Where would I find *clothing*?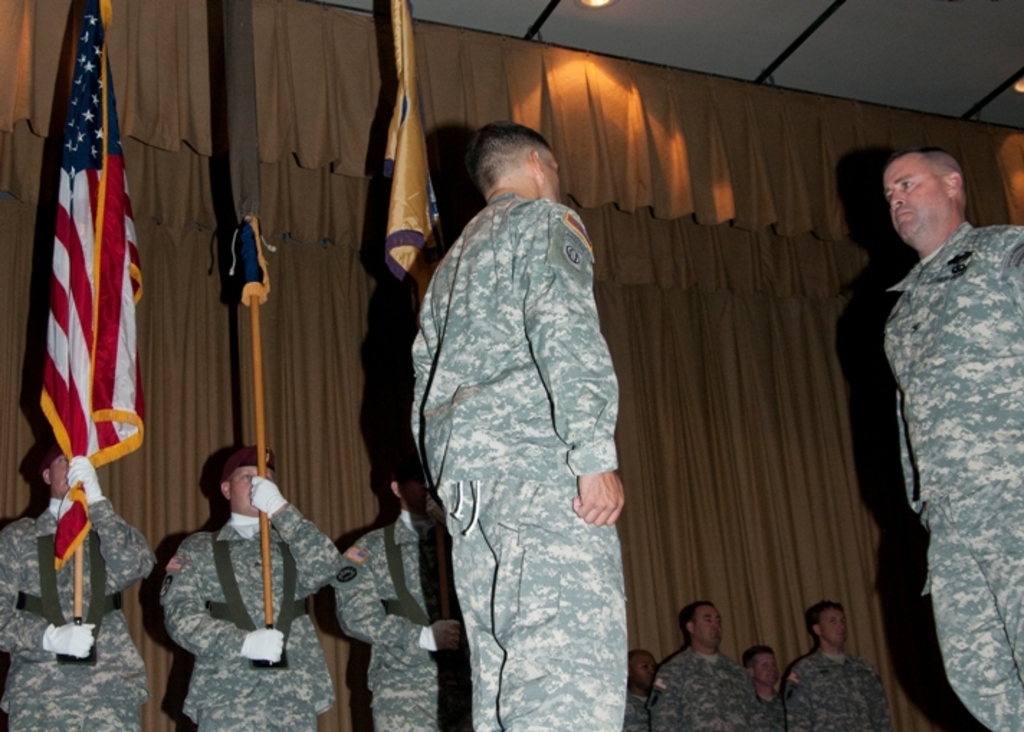
At left=782, top=644, right=884, bottom=731.
